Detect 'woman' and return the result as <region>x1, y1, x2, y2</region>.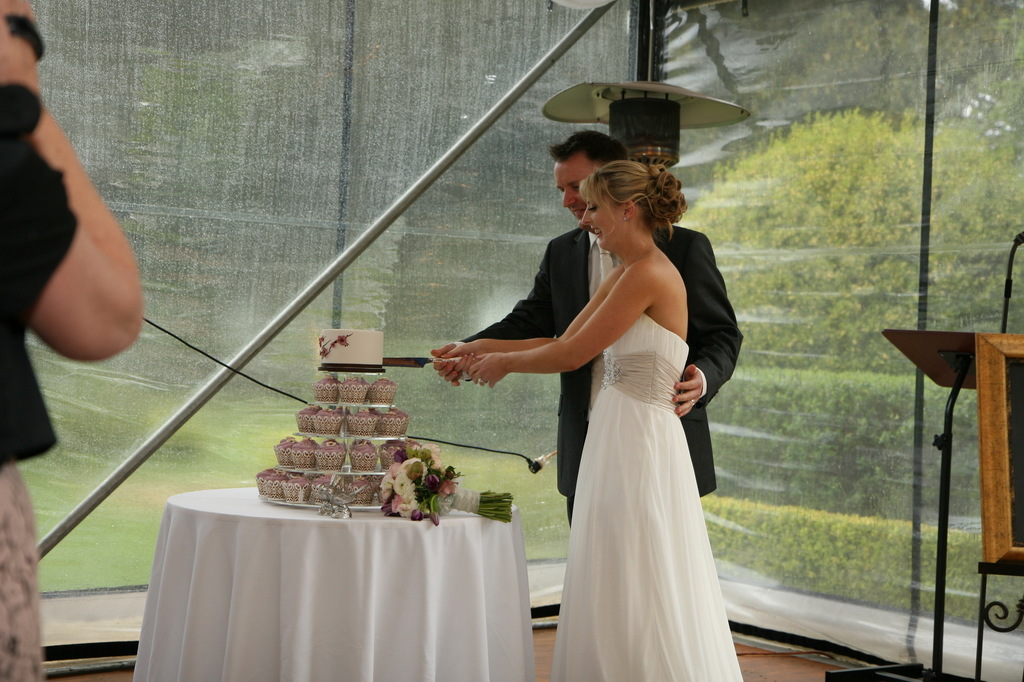
<region>507, 118, 746, 681</region>.
